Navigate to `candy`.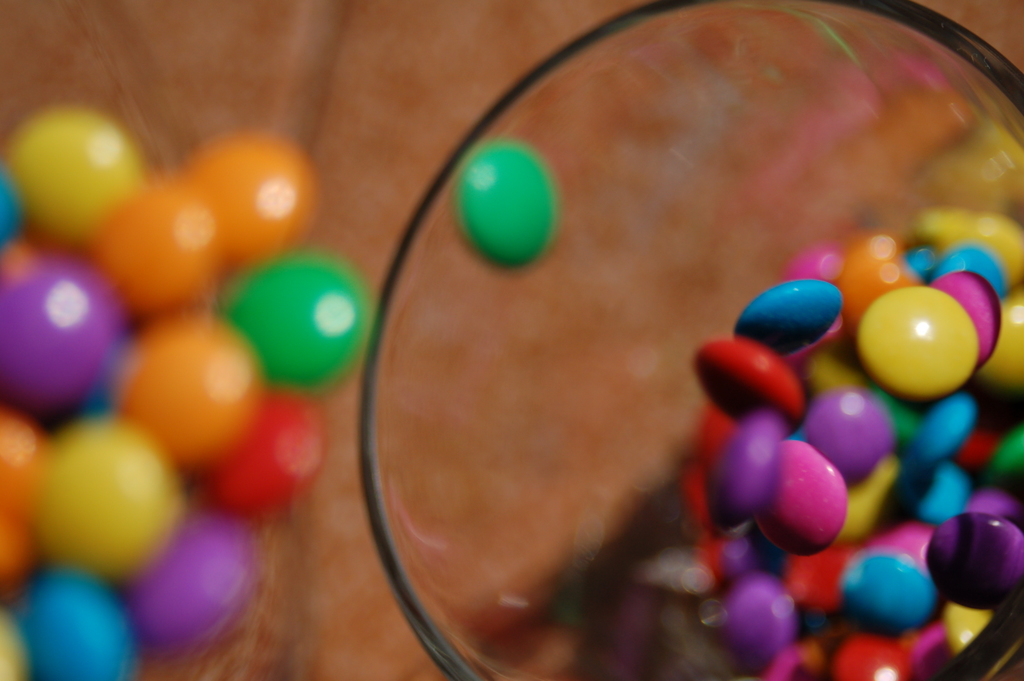
Navigation target: [x1=451, y1=132, x2=561, y2=263].
